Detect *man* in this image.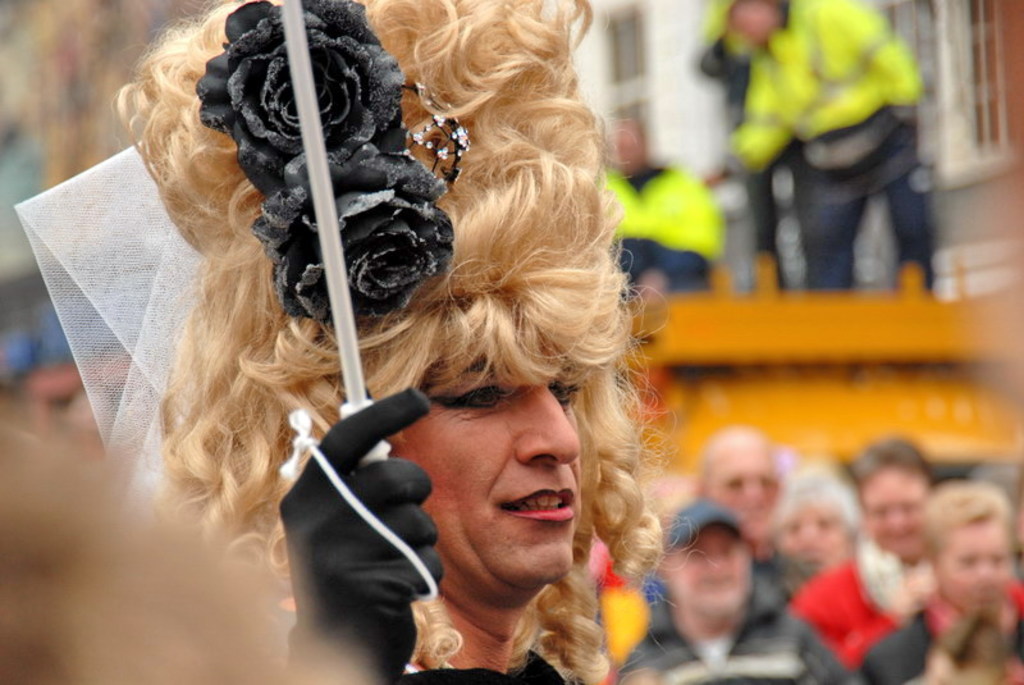
Detection: bbox=[689, 0, 941, 302].
